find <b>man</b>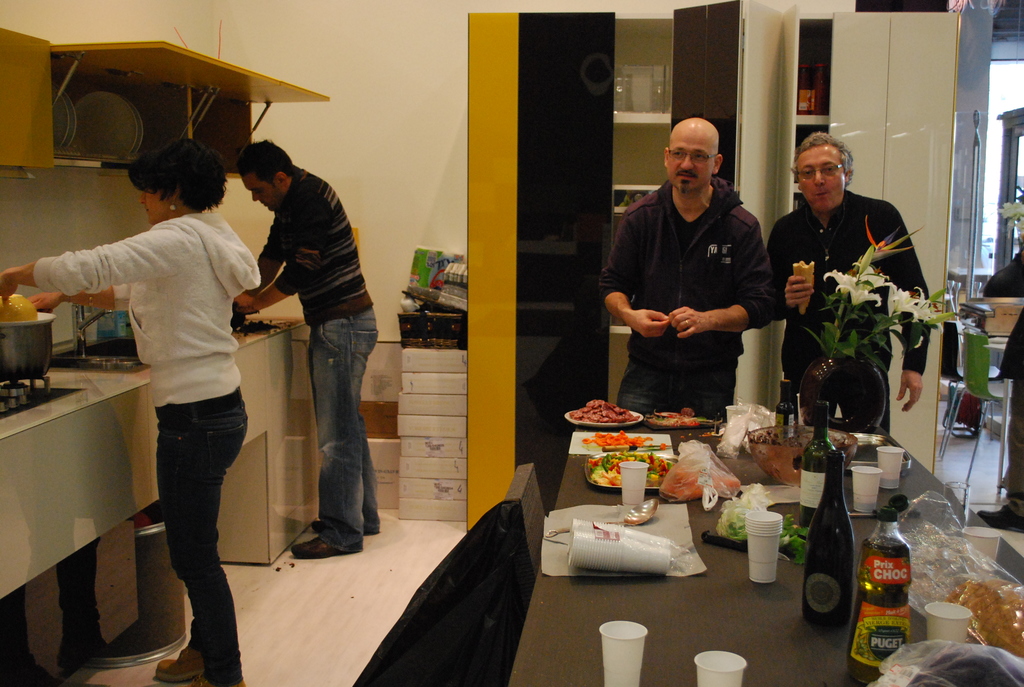
box=[765, 133, 939, 440]
